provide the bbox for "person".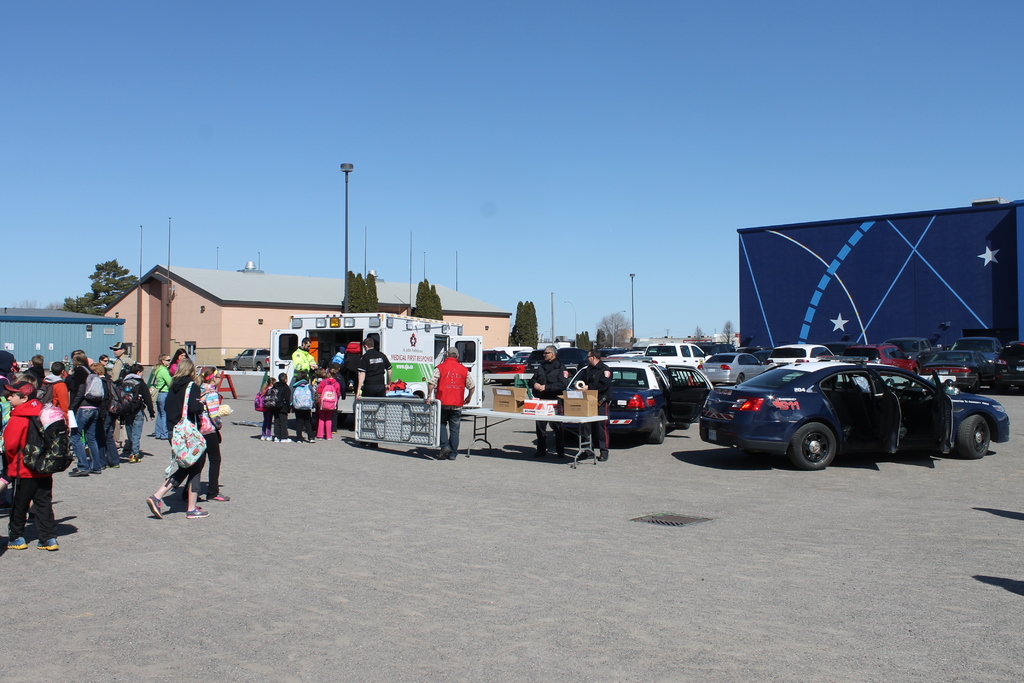
Rect(182, 370, 237, 509).
